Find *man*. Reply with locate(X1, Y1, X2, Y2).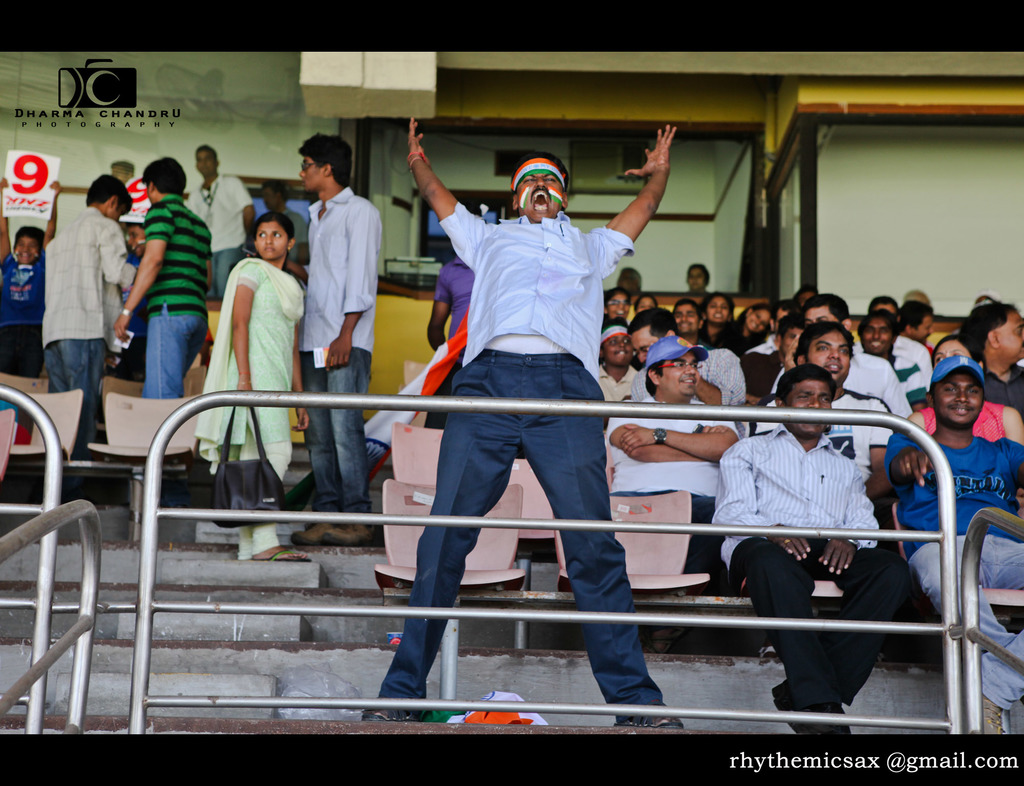
locate(782, 296, 917, 426).
